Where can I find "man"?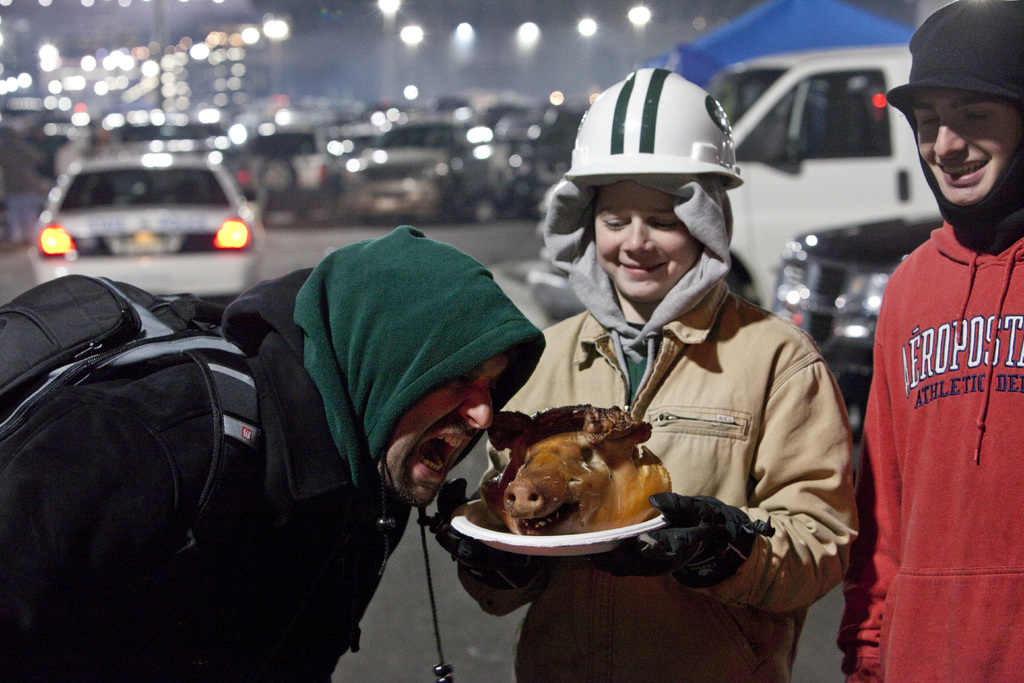
You can find it at 0:225:546:682.
